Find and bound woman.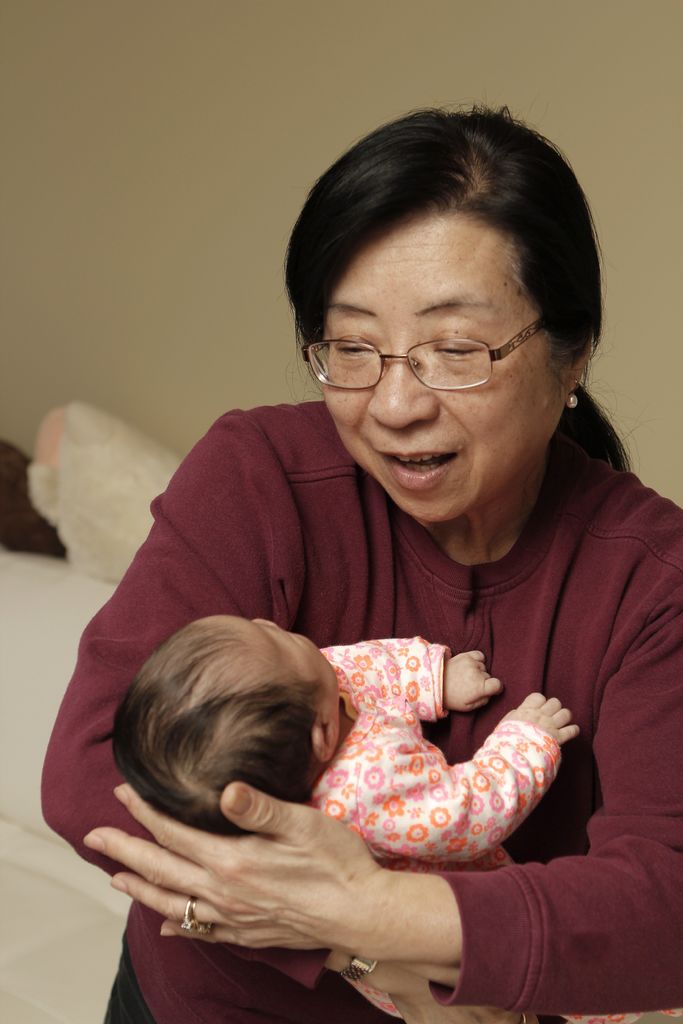
Bound: pyautogui.locateOnScreen(25, 104, 682, 1023).
